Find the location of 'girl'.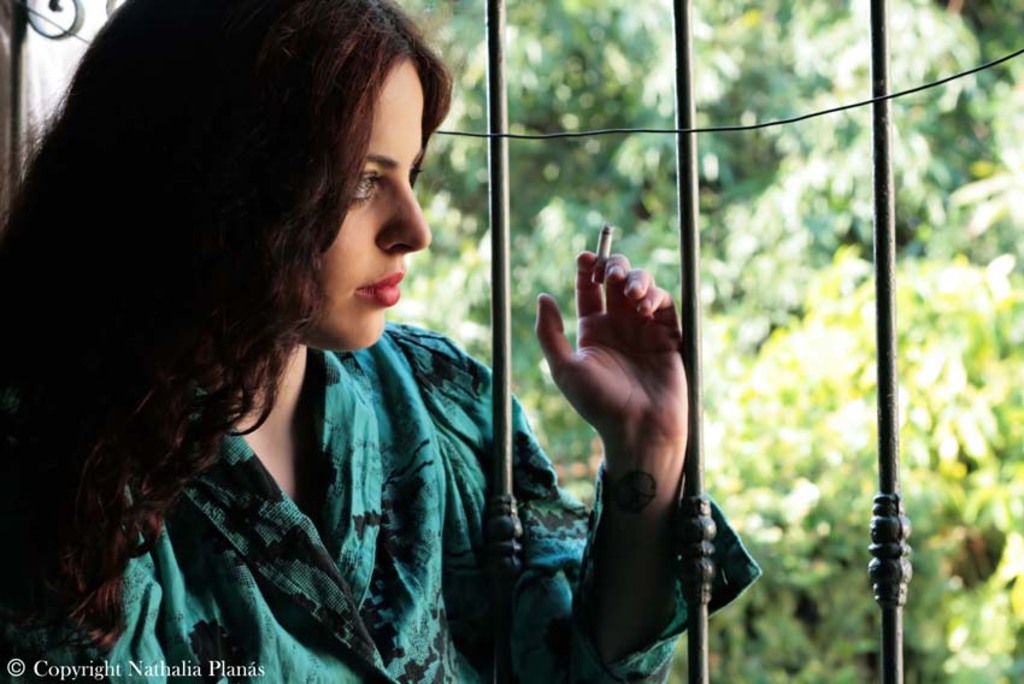
Location: bbox=[0, 0, 763, 683].
